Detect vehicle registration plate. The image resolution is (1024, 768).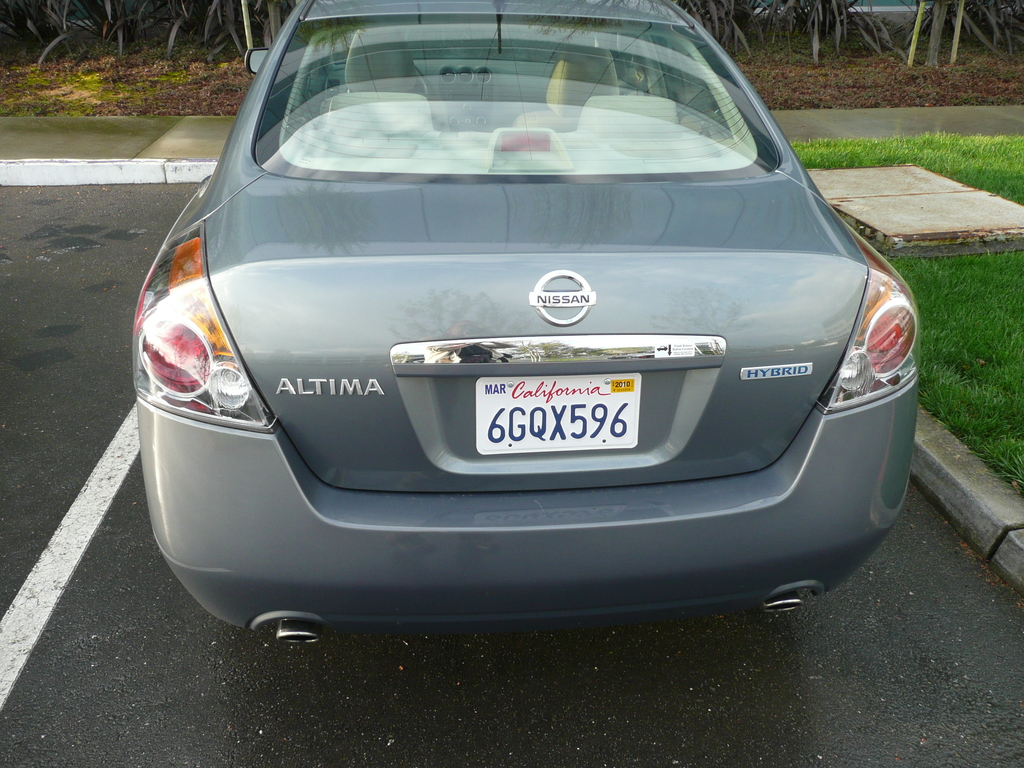
select_region(382, 329, 742, 503).
